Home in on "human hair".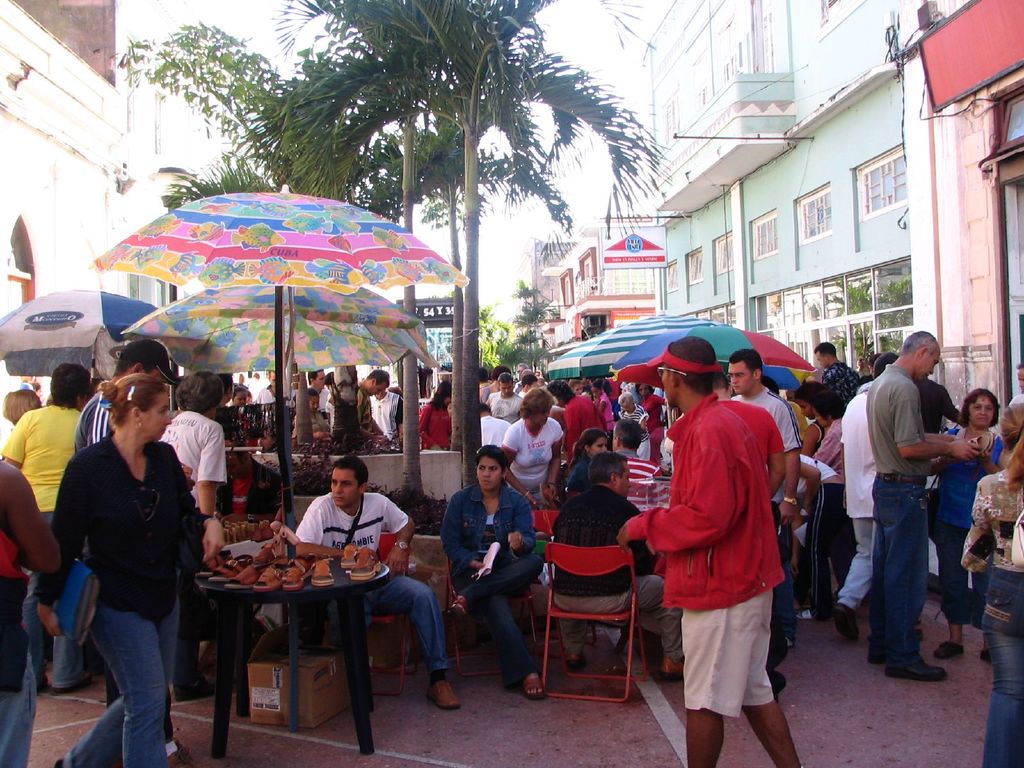
Homed in at left=112, top=342, right=174, bottom=381.
